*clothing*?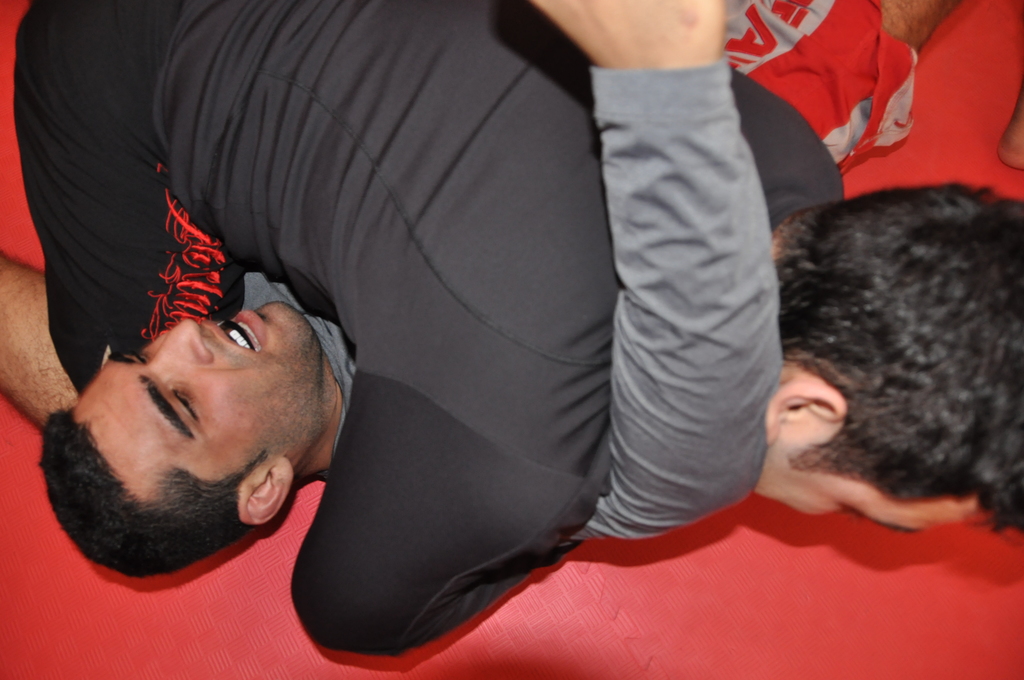
<bbox>13, 0, 839, 651</bbox>
